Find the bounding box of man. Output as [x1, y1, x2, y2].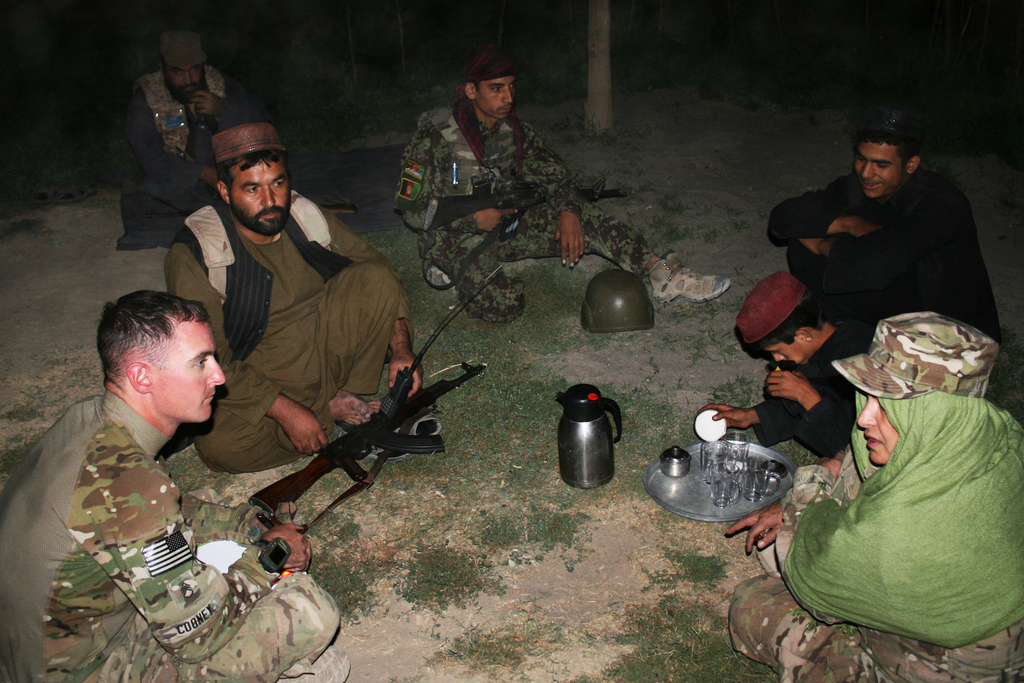
[163, 120, 423, 475].
